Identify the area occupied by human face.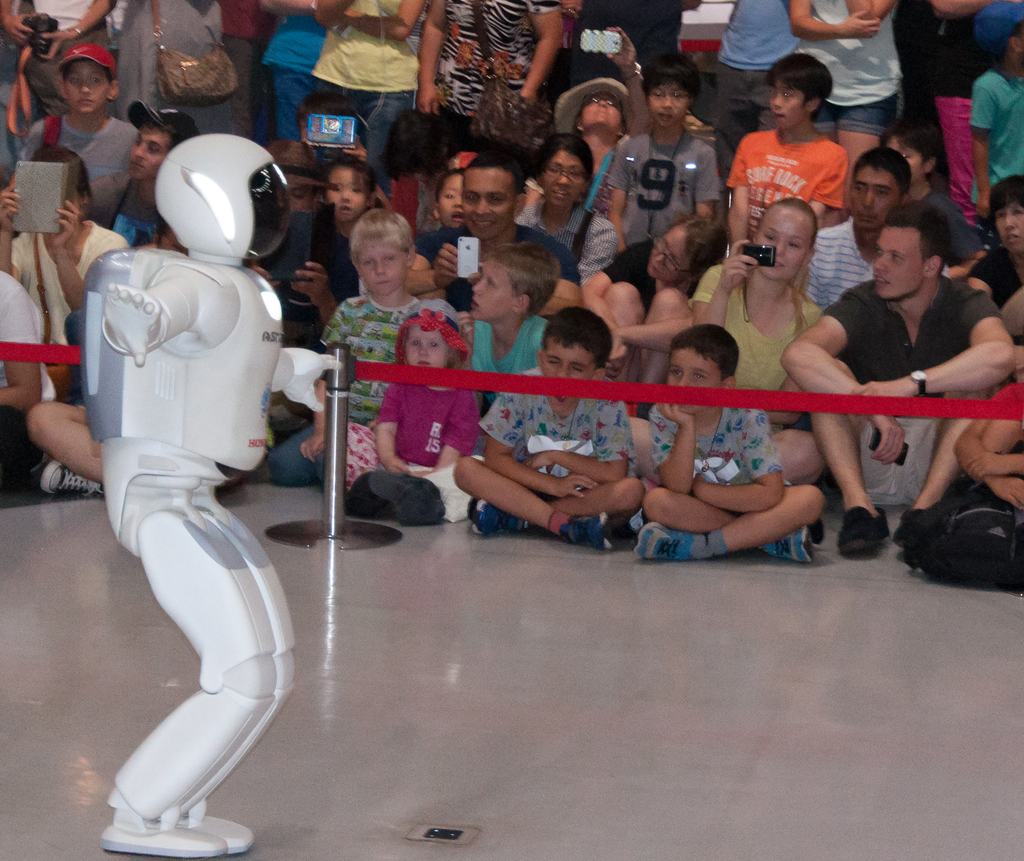
Area: x1=360 y1=238 x2=407 y2=280.
